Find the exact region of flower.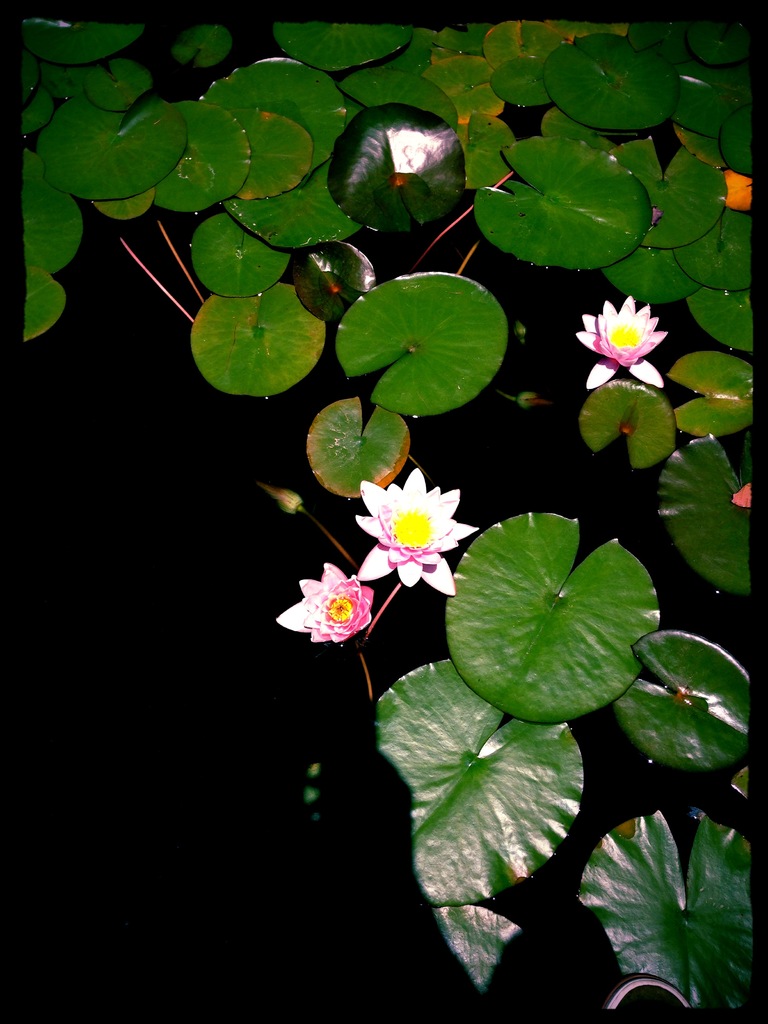
Exact region: left=353, top=469, right=484, bottom=595.
